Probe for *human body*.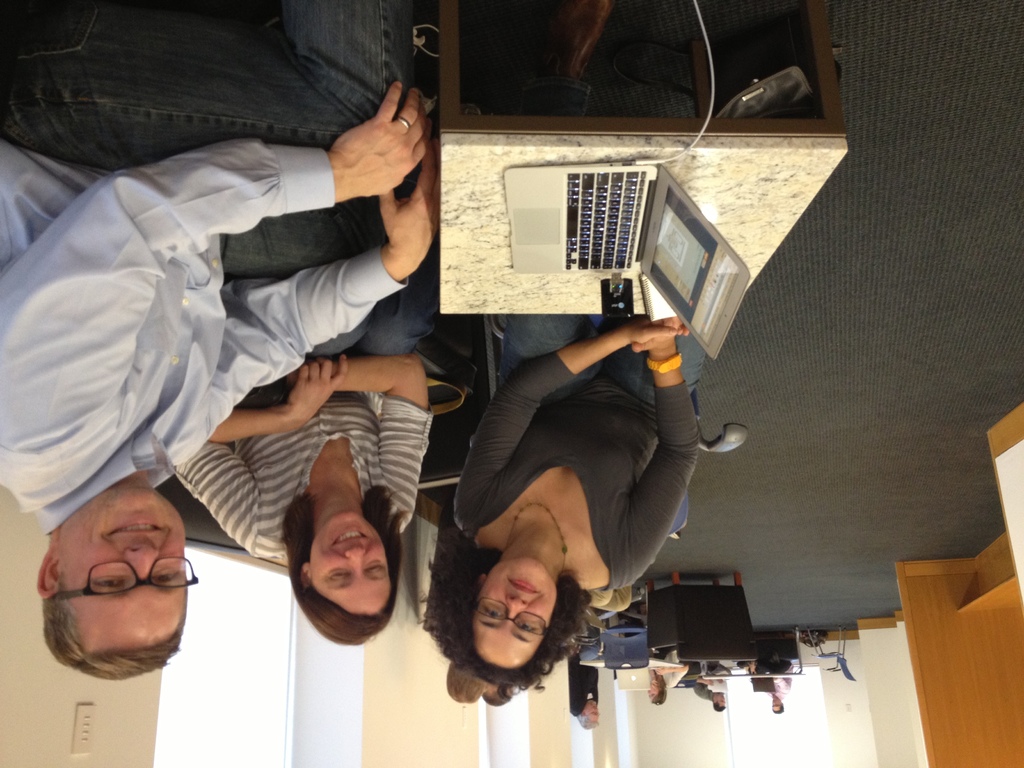
Probe result: 0:0:443:680.
